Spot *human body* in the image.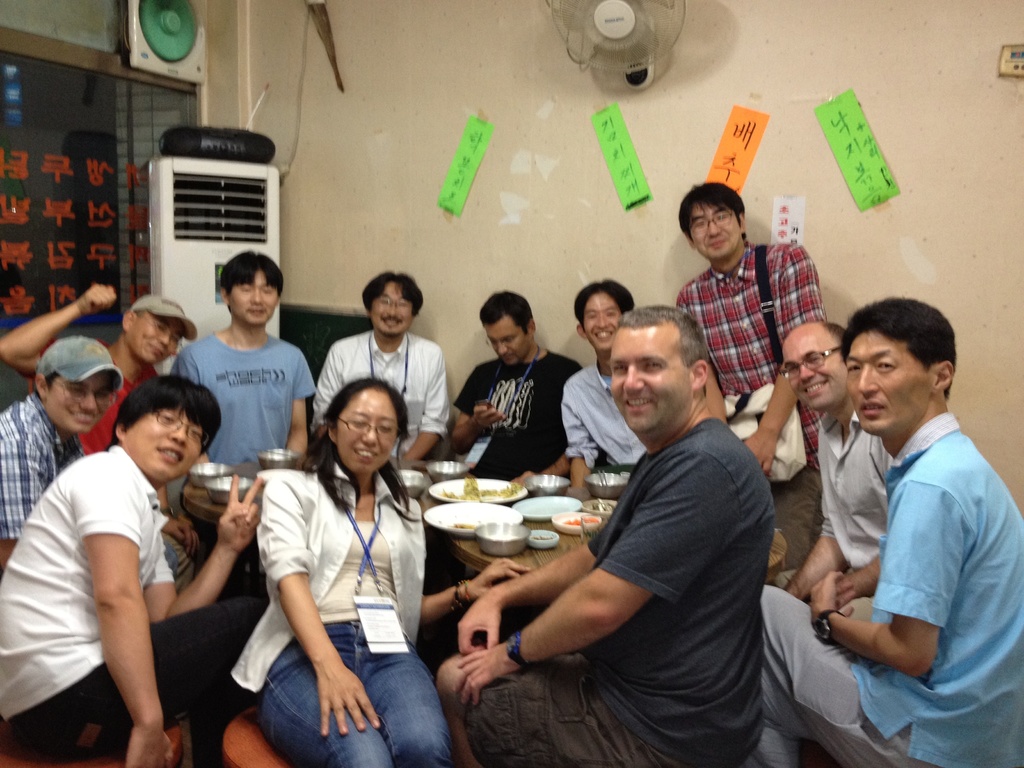
*human body* found at (left=0, top=285, right=192, bottom=451).
